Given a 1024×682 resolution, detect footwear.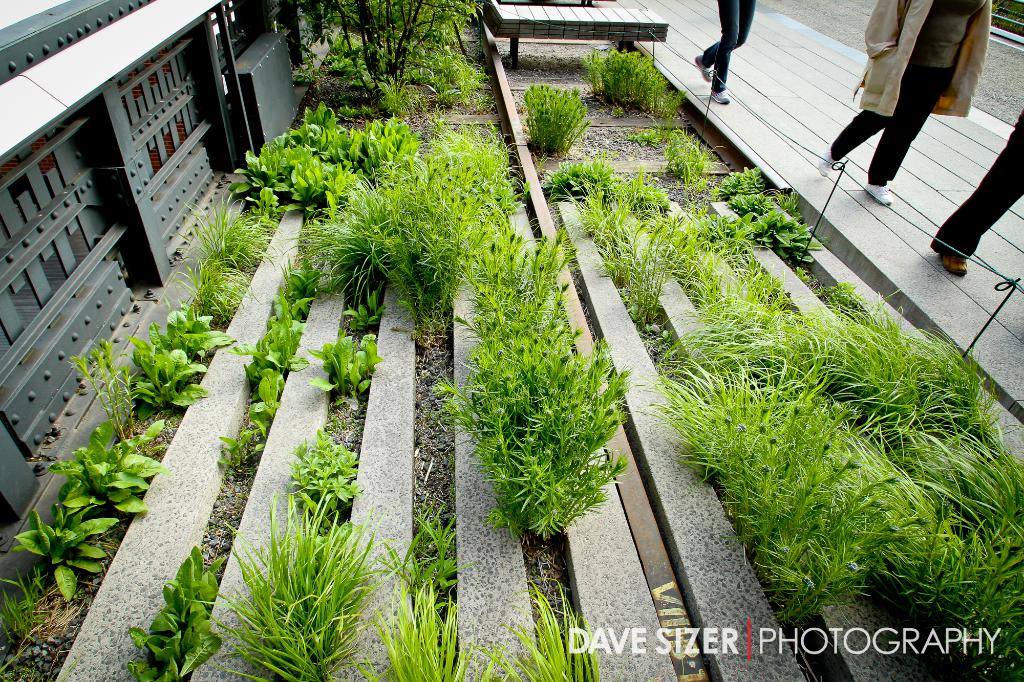
left=862, top=176, right=897, bottom=208.
